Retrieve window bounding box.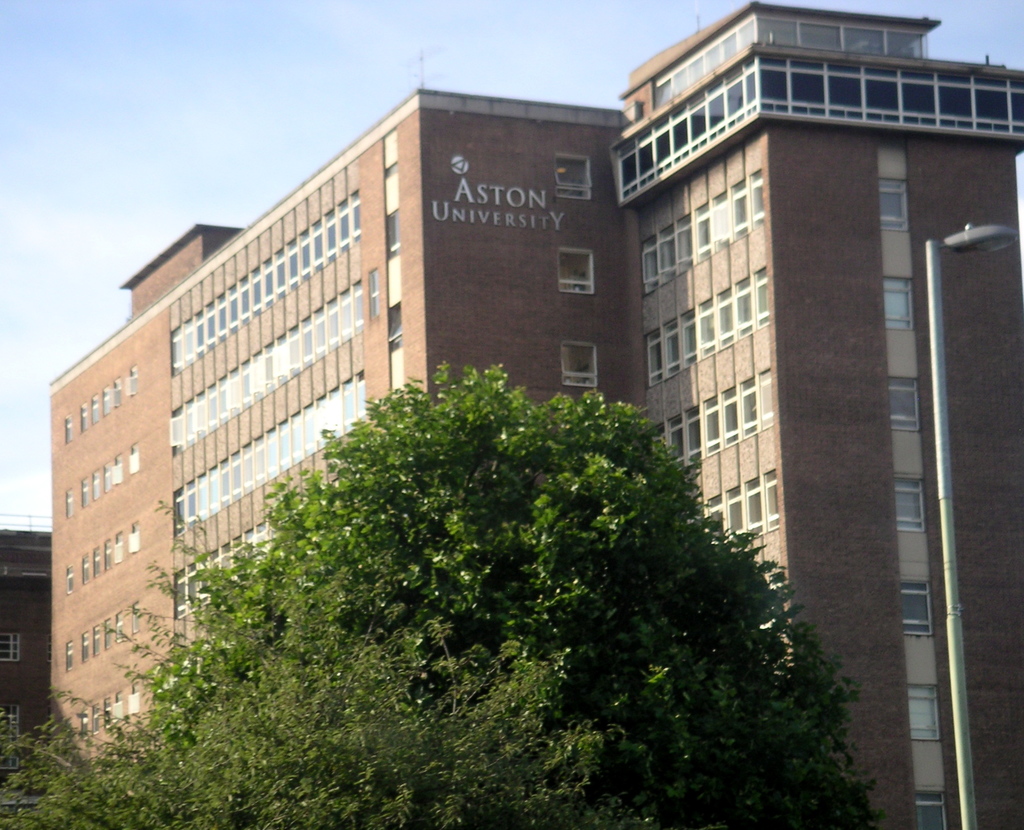
Bounding box: 114/697/127/720.
